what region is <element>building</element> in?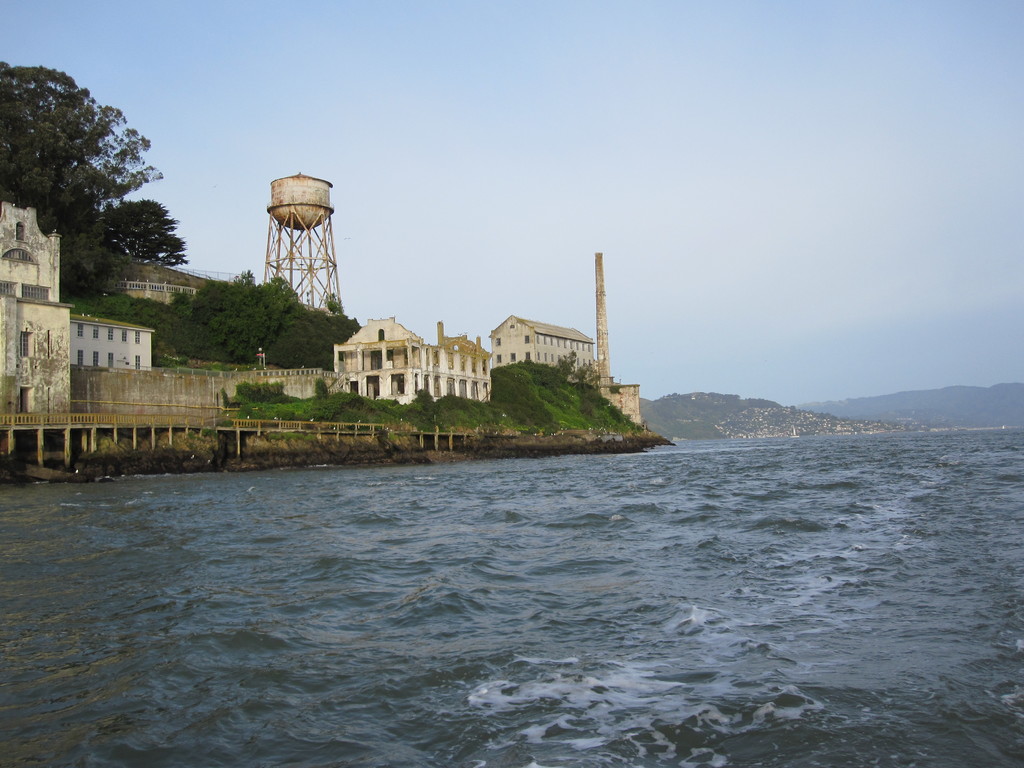
x1=0, y1=208, x2=72, y2=415.
